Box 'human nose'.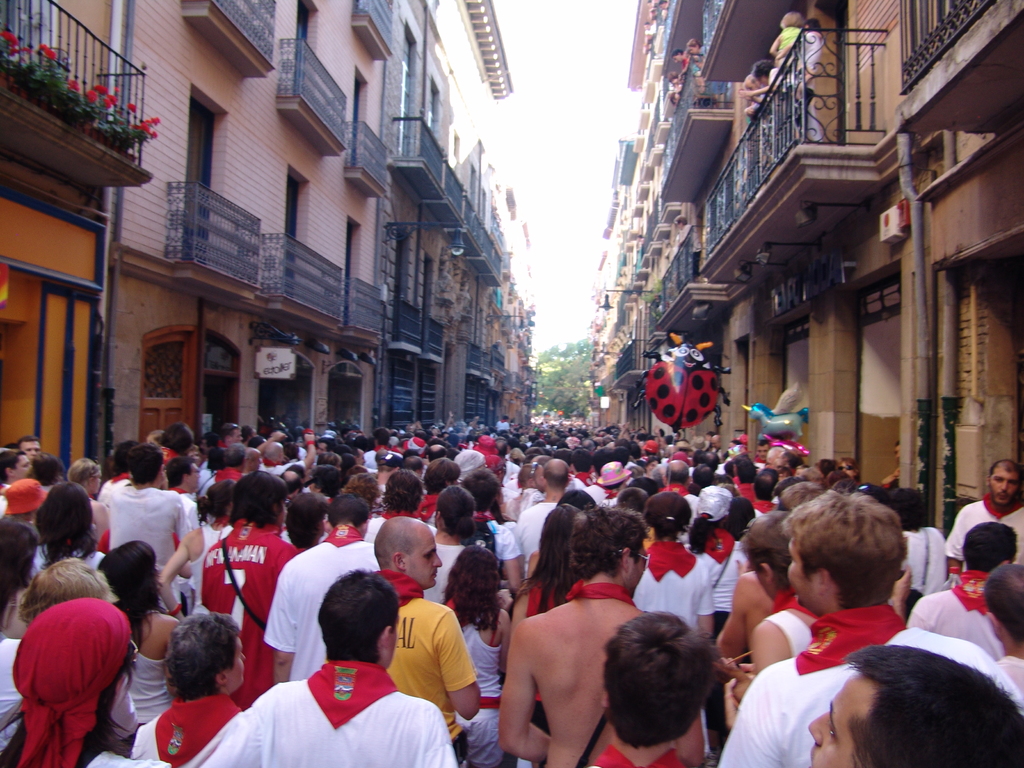
region(433, 553, 444, 570).
